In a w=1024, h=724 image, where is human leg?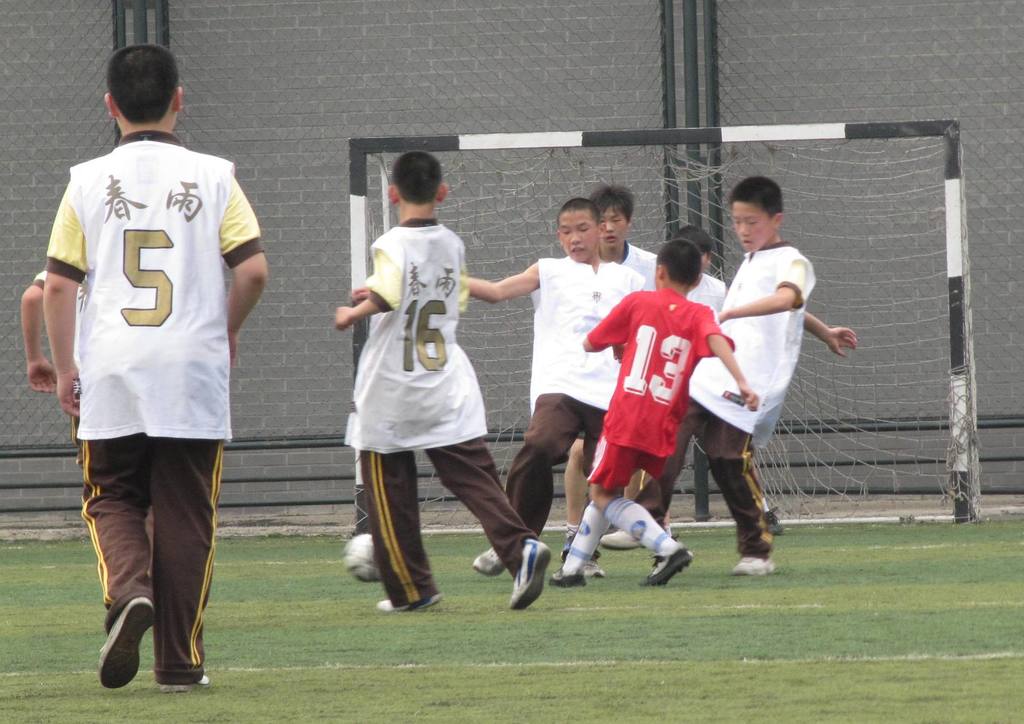
box=[585, 403, 692, 587].
